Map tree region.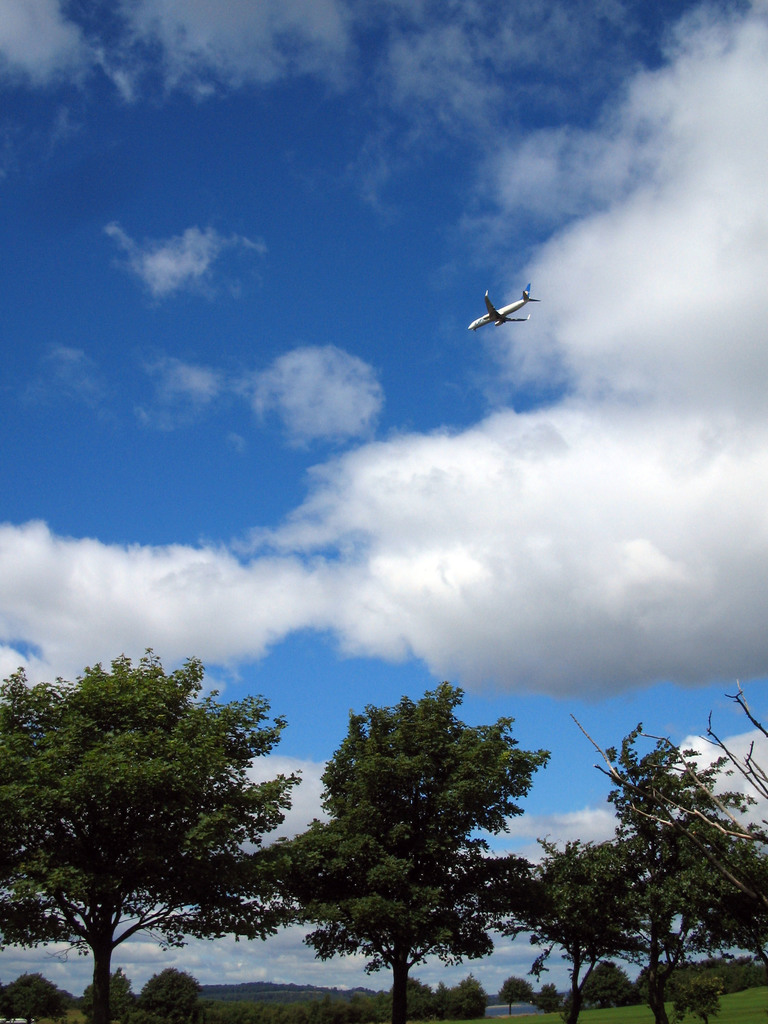
Mapped to 0,644,280,1023.
